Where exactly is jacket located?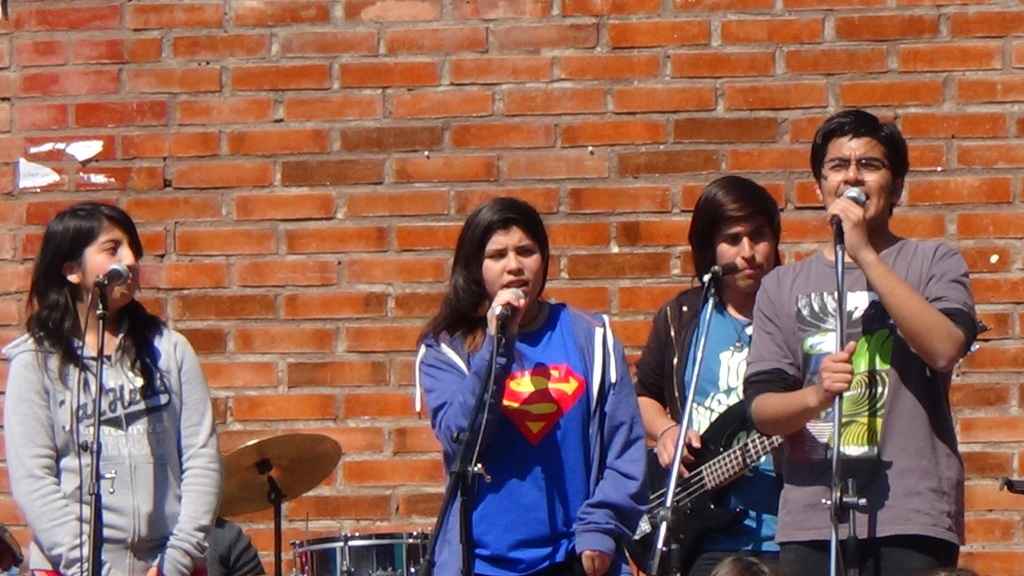
Its bounding box is bbox=[631, 282, 708, 423].
